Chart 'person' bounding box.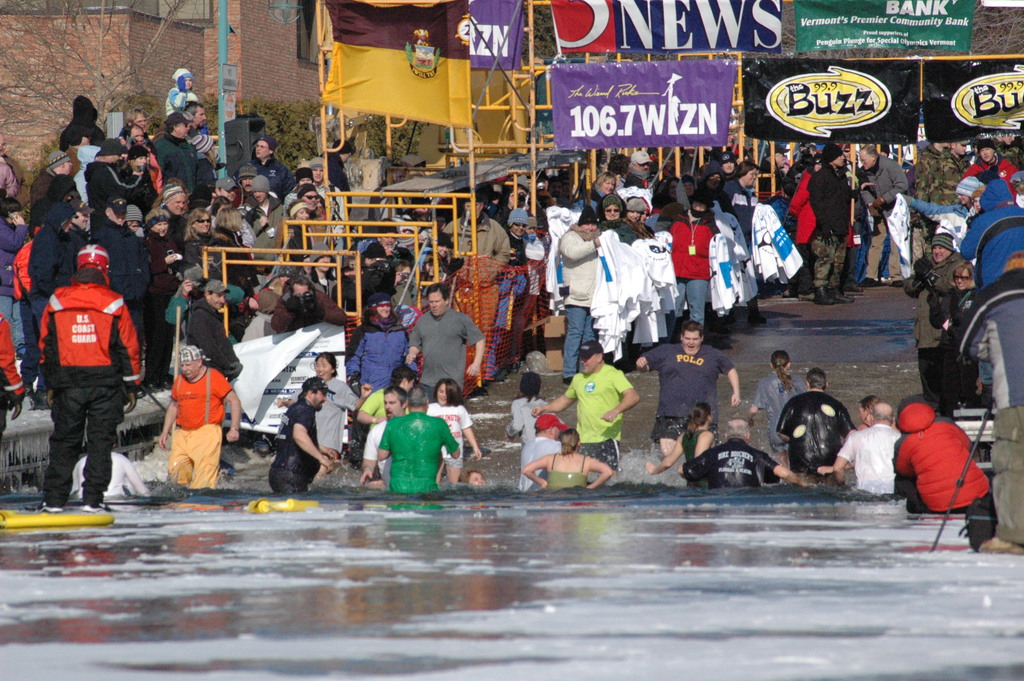
Charted: region(87, 196, 147, 359).
